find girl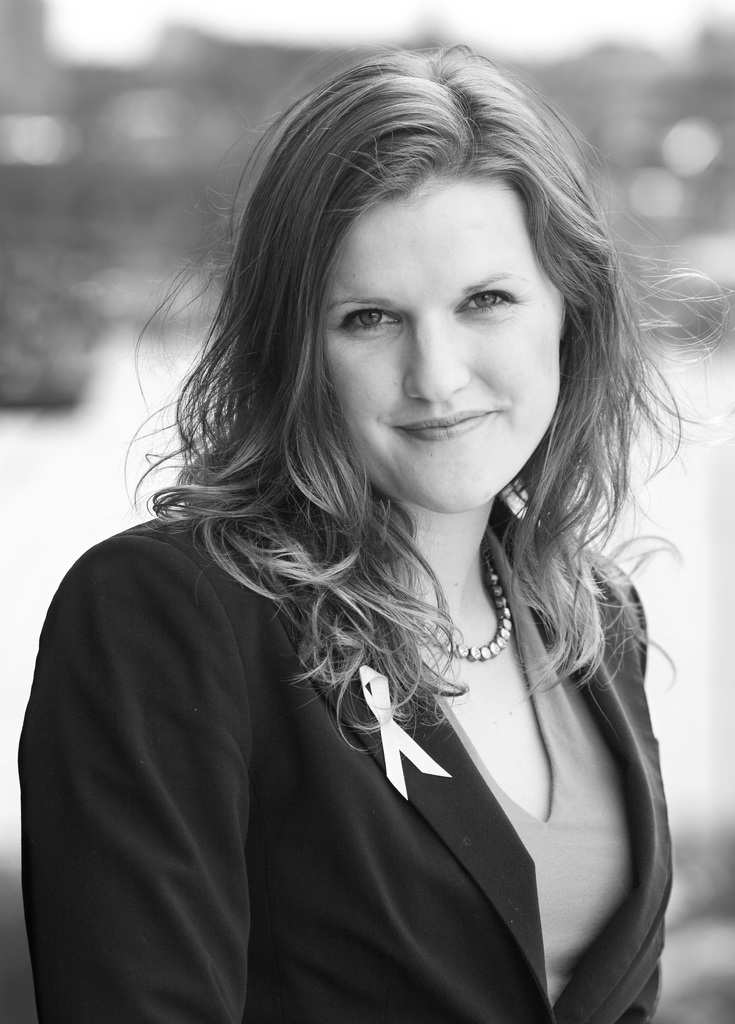
l=24, t=52, r=693, b=1008
